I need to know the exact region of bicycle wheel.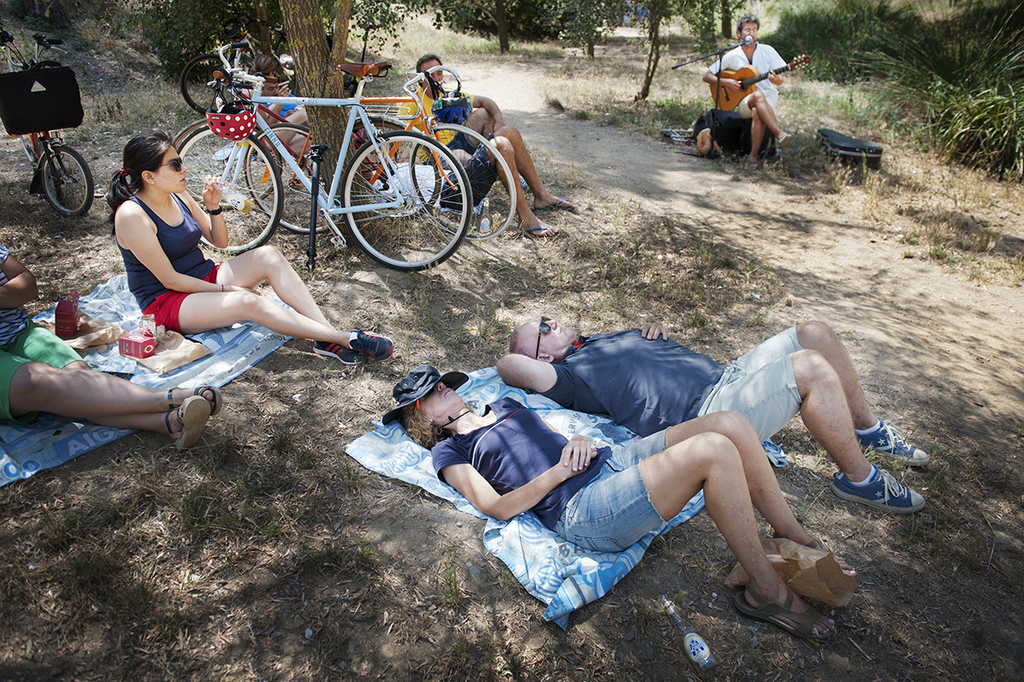
Region: select_region(238, 115, 343, 241).
